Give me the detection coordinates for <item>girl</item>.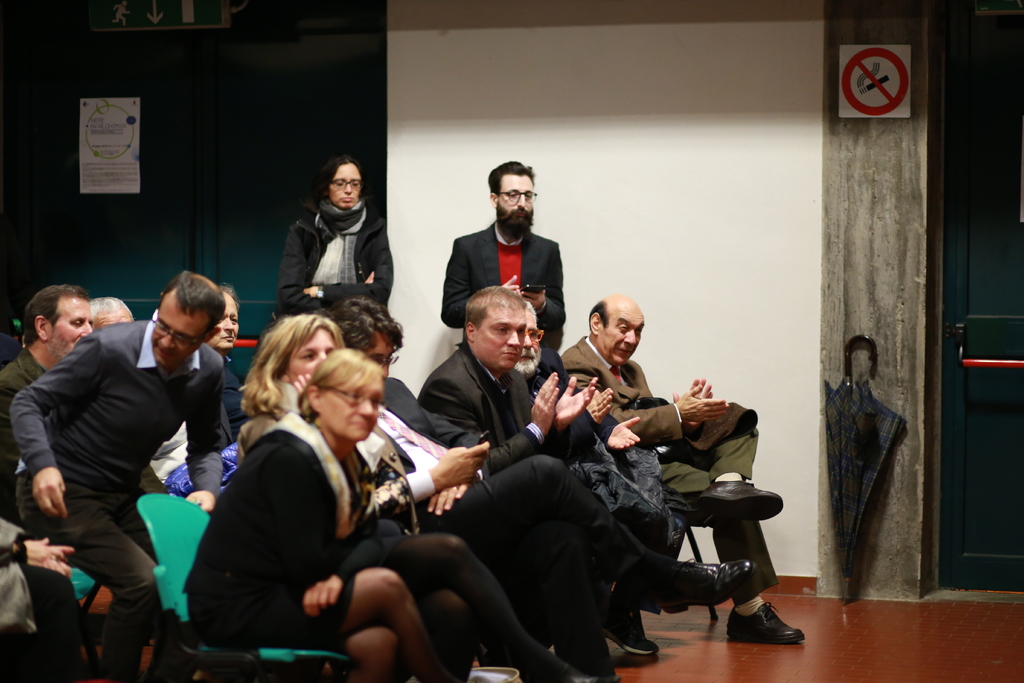
BBox(281, 158, 399, 304).
